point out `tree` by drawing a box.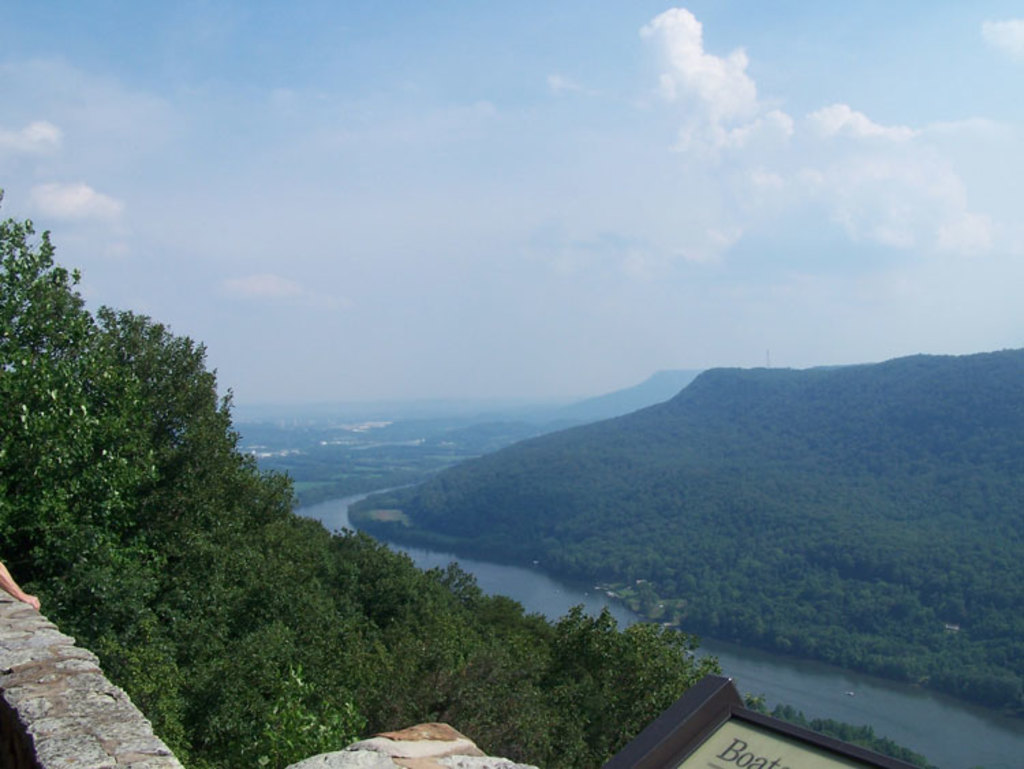
locate(0, 291, 423, 698).
